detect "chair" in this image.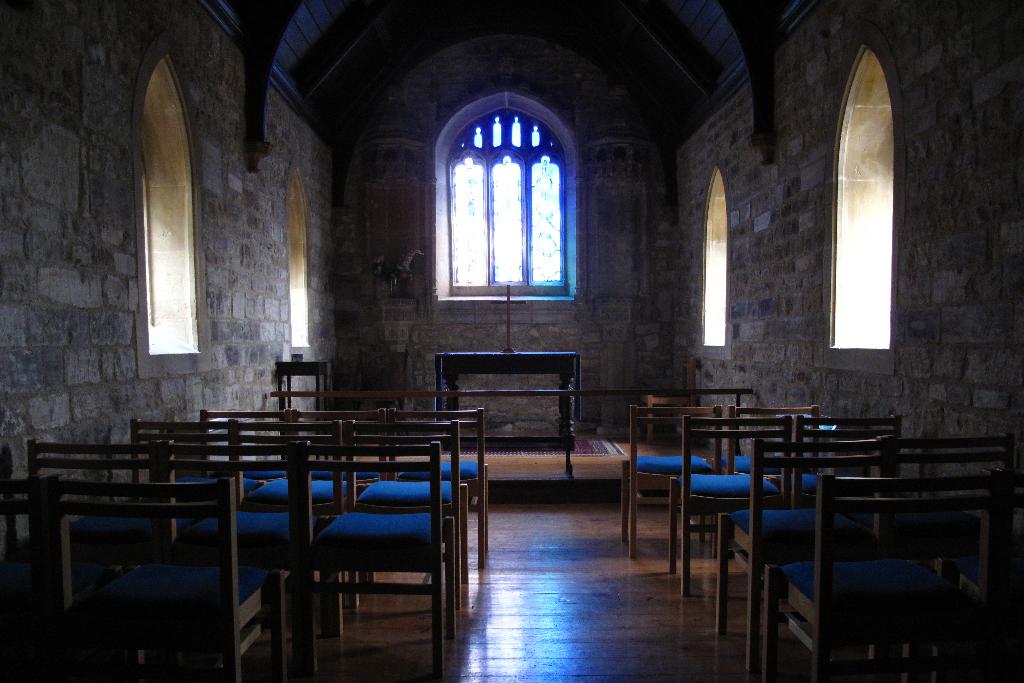
Detection: detection(669, 418, 774, 587).
